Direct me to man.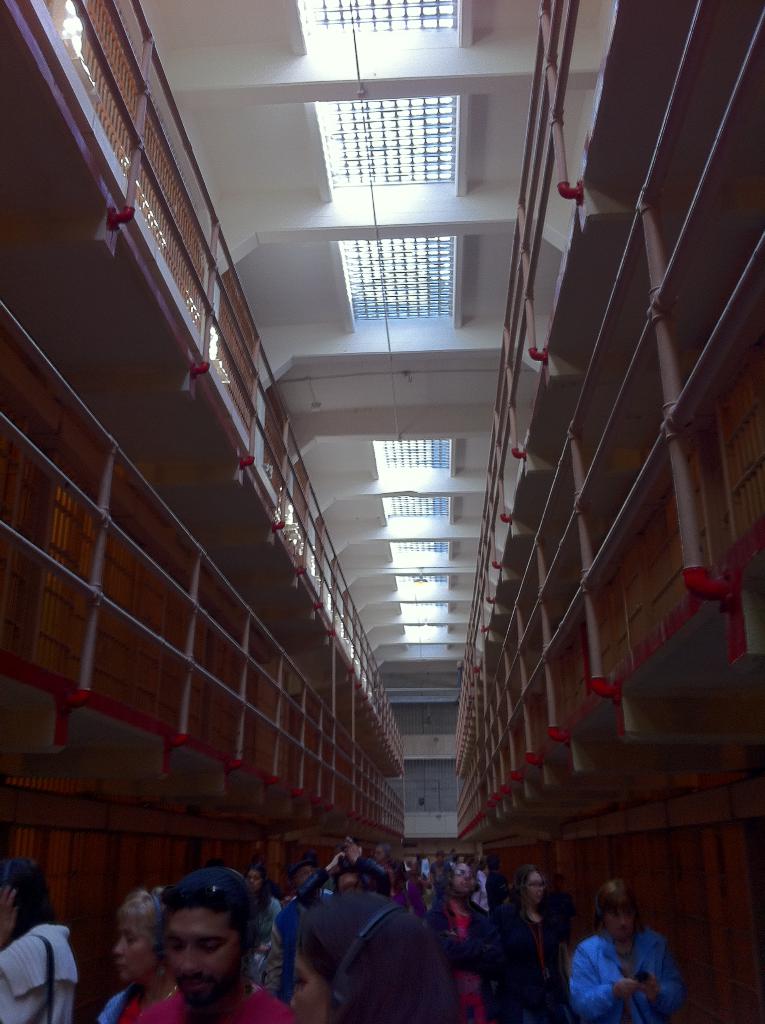
Direction: region(104, 879, 289, 1023).
